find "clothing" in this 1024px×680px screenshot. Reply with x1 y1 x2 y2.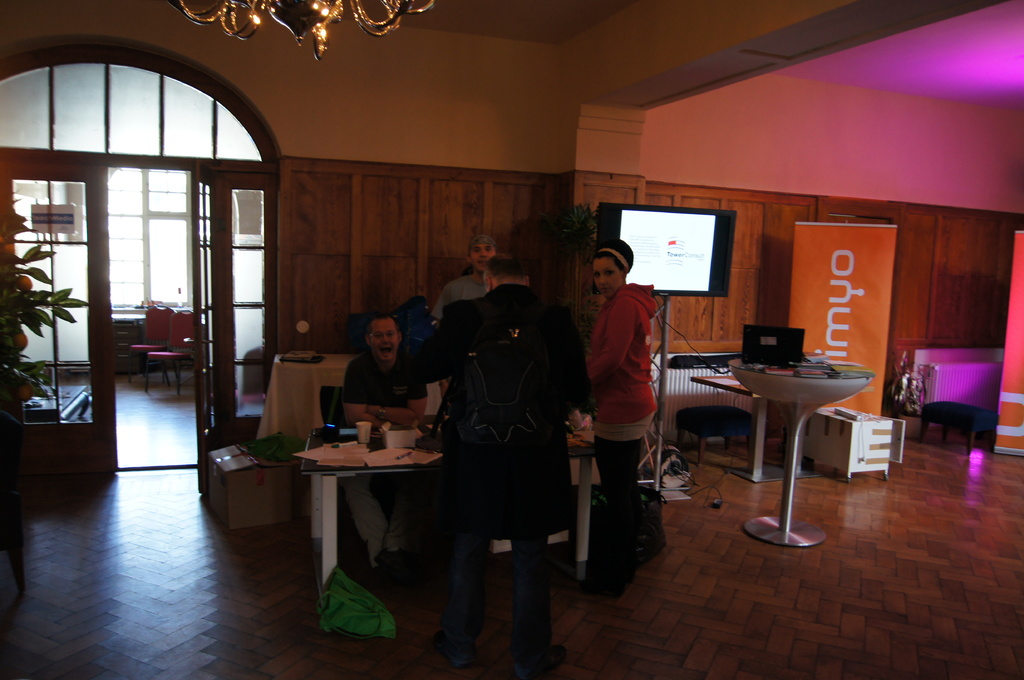
333 349 431 560.
